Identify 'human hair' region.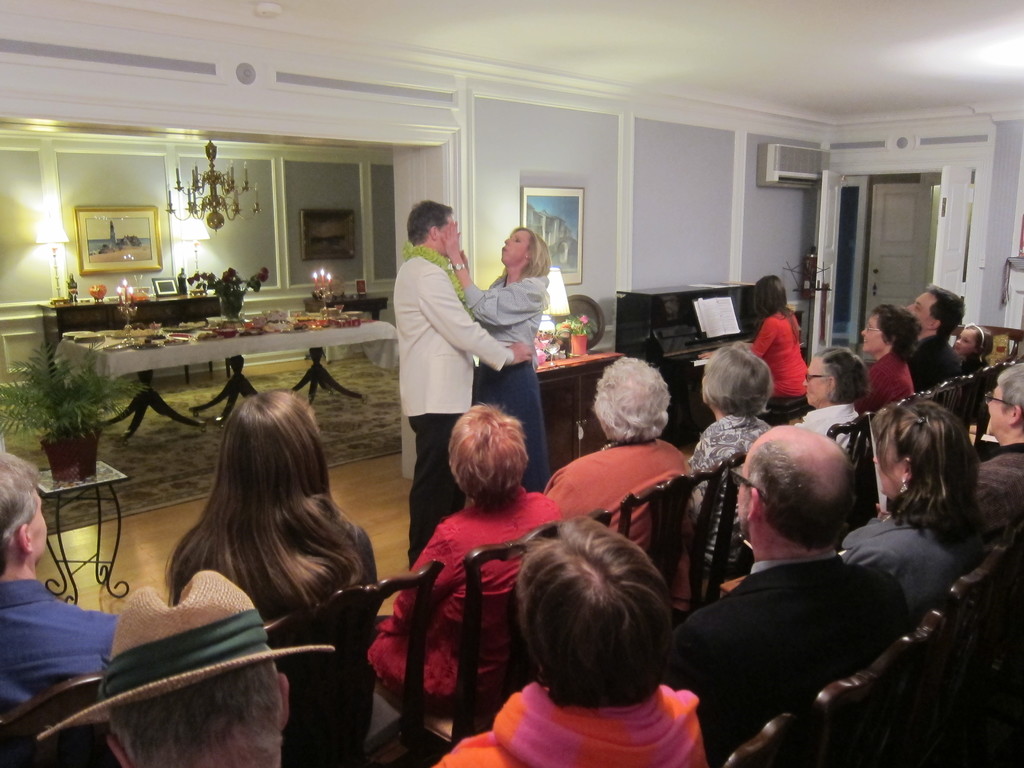
Region: bbox(996, 356, 1023, 415).
